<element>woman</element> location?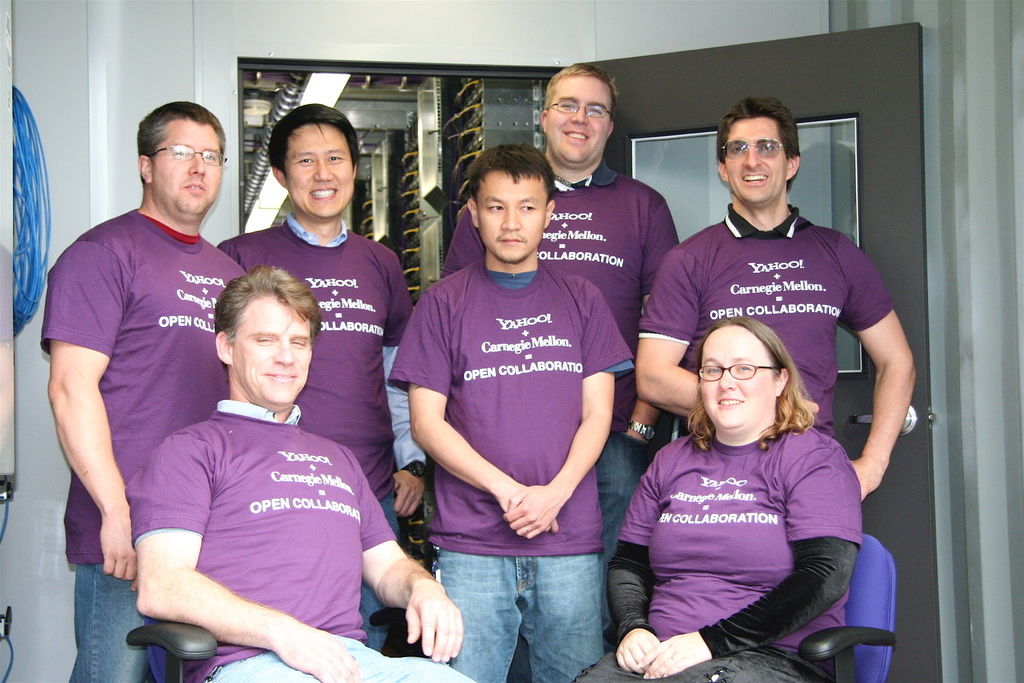
{"left": 611, "top": 297, "right": 883, "bottom": 674}
